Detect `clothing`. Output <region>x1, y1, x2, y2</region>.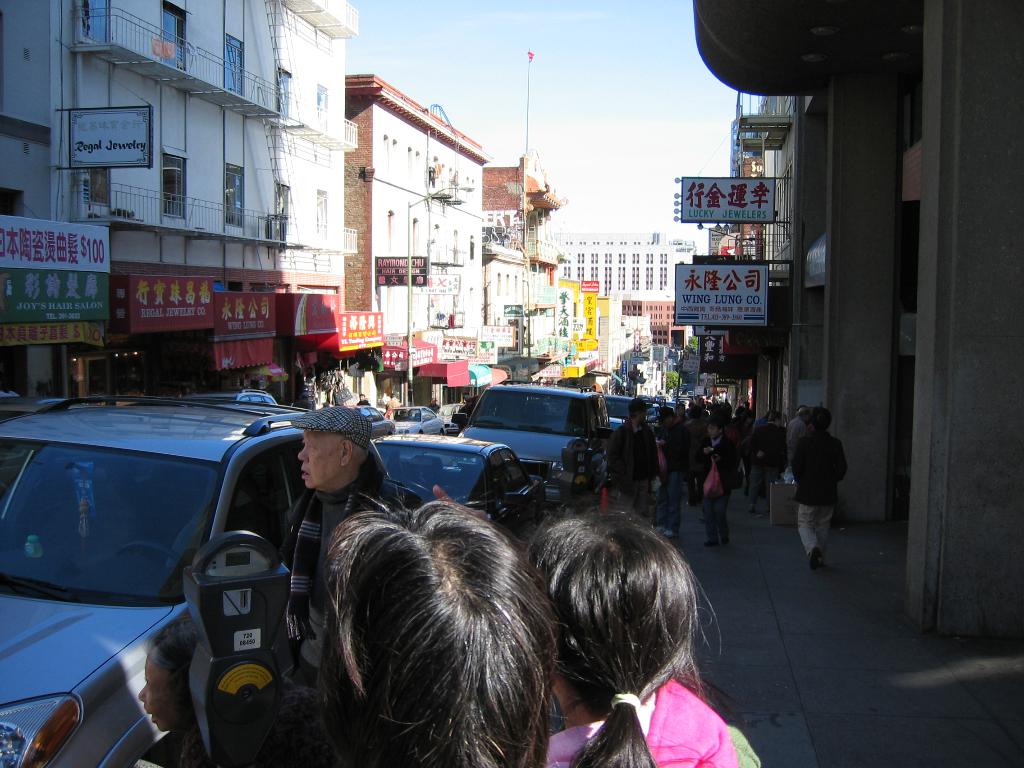
<region>268, 472, 413, 678</region>.
